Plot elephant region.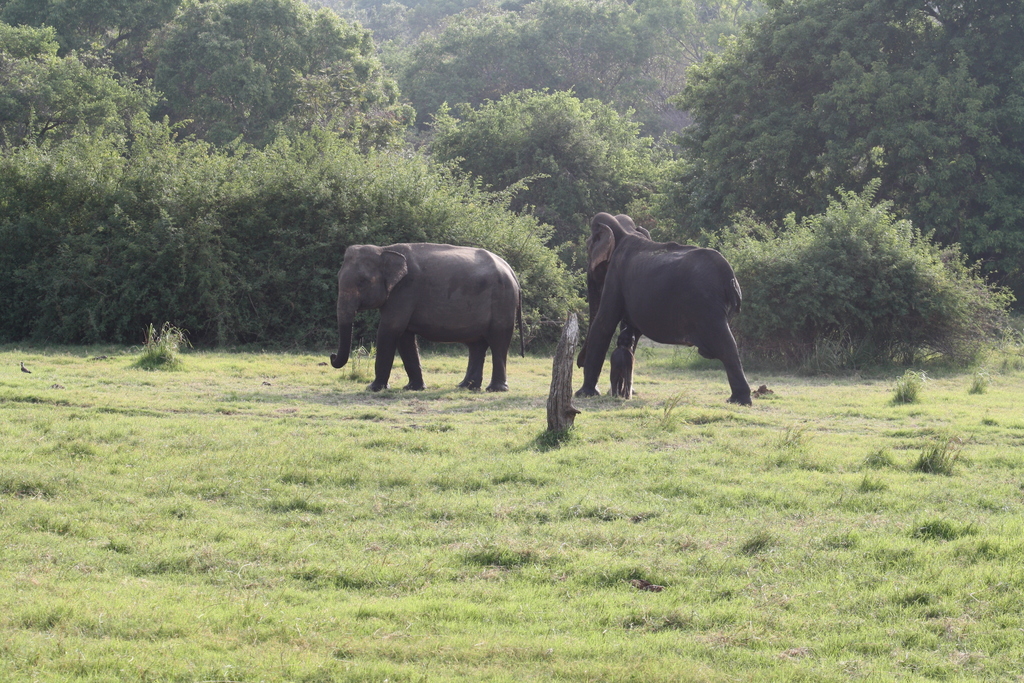
Plotted at [x1=577, y1=213, x2=745, y2=411].
